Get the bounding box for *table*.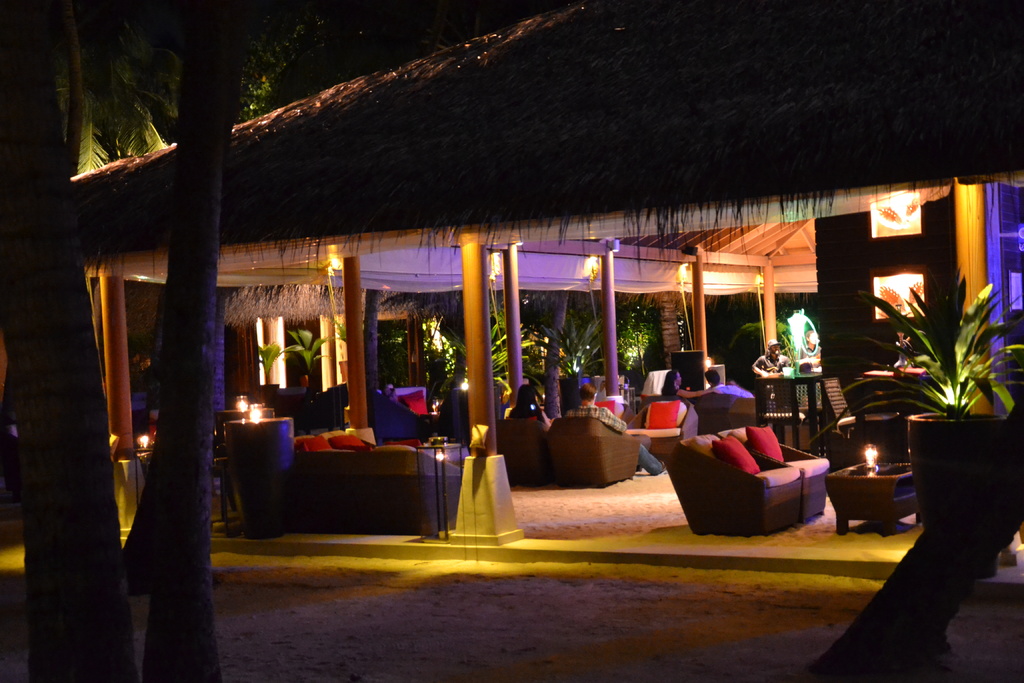
[904, 415, 1002, 531].
